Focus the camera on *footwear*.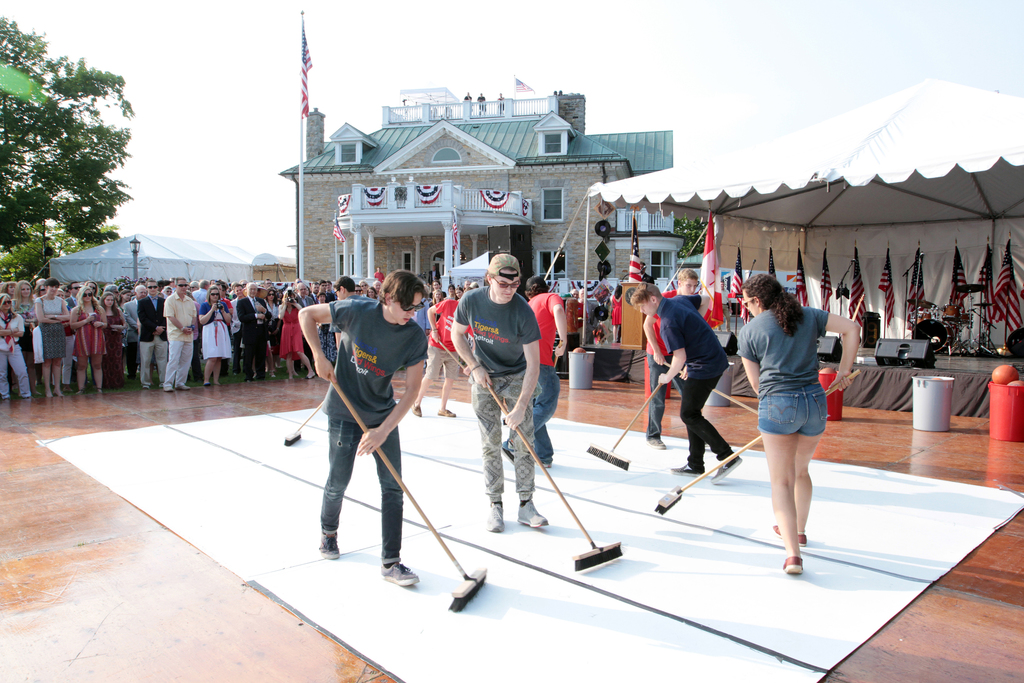
Focus region: 412/404/422/417.
